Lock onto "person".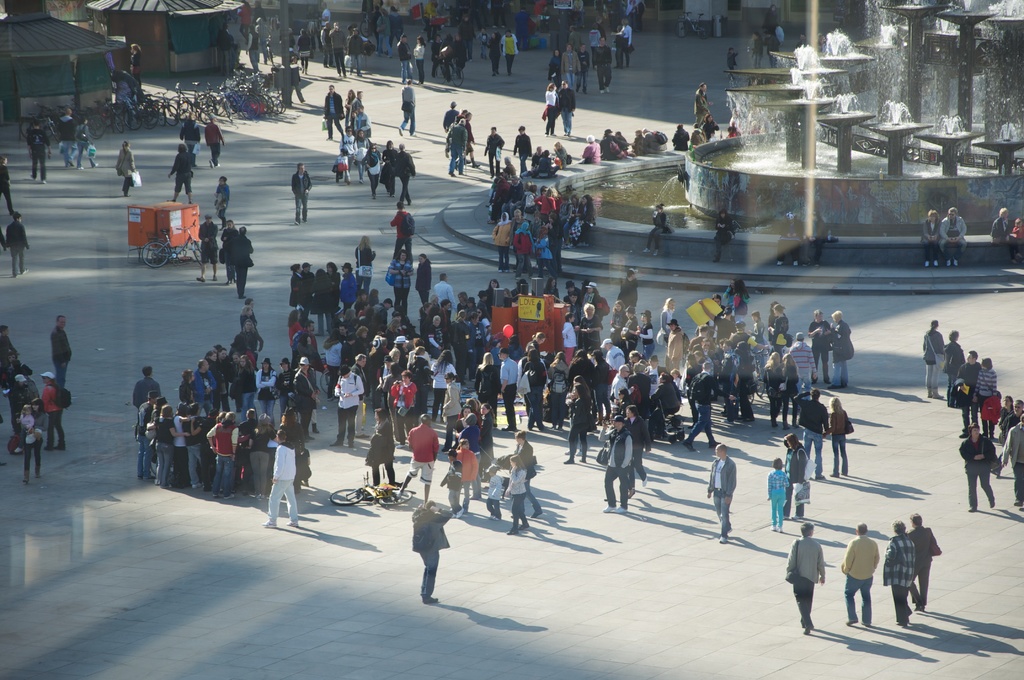
Locked: <box>19,398,51,486</box>.
